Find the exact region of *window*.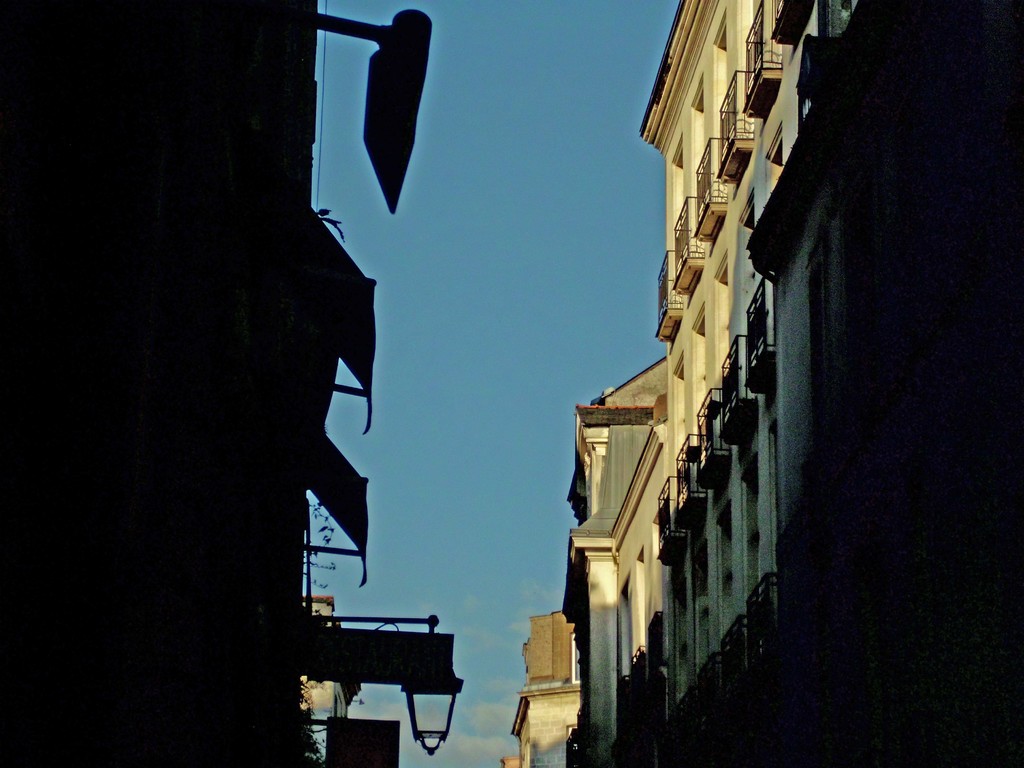
Exact region: 714 250 749 419.
